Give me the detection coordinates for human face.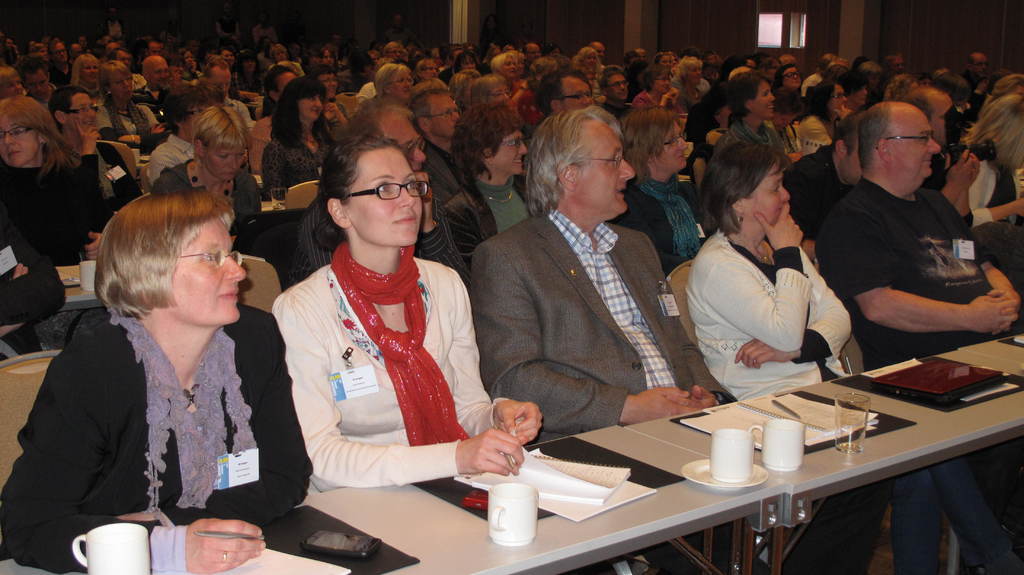
select_region(388, 68, 410, 98).
